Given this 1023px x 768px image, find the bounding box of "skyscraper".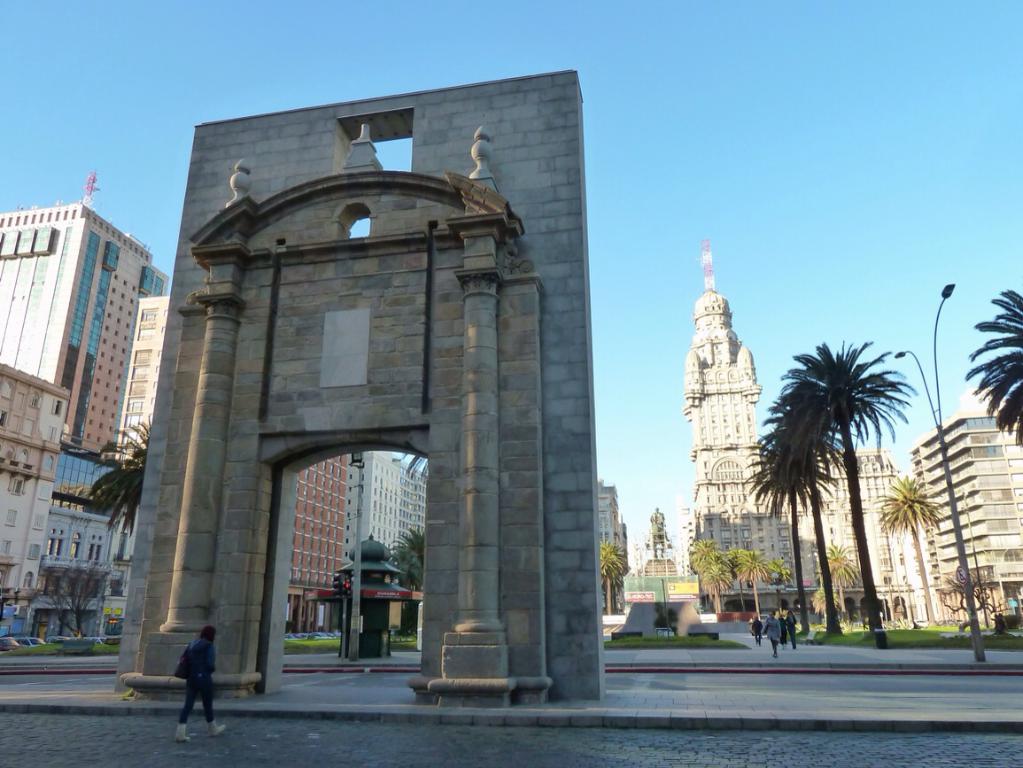
(681,291,802,598).
